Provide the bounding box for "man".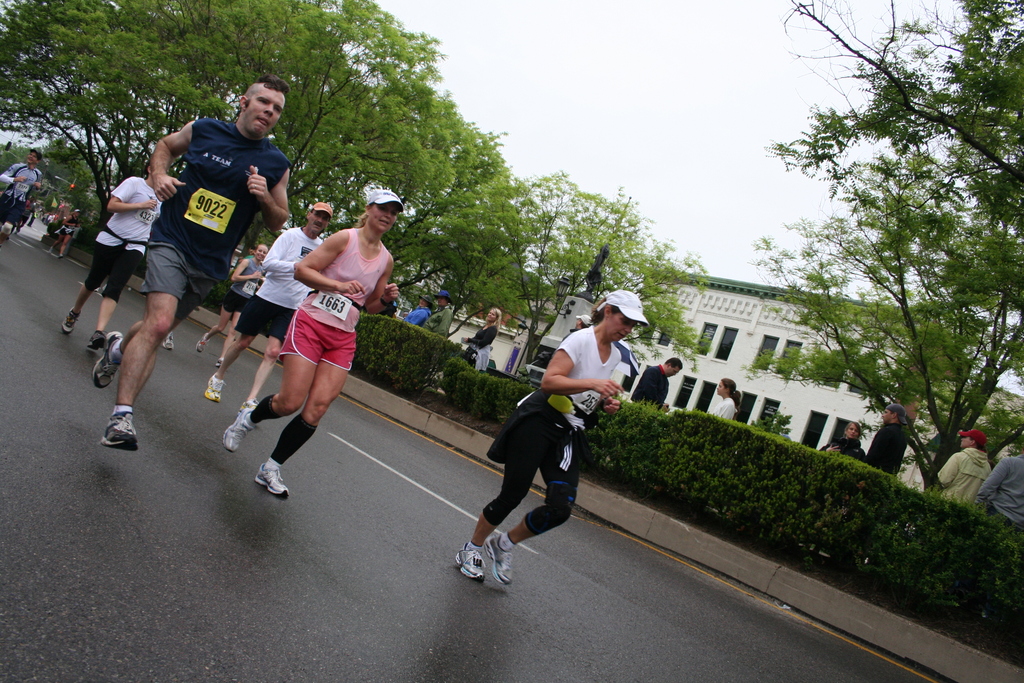
[936,434,990,509].
